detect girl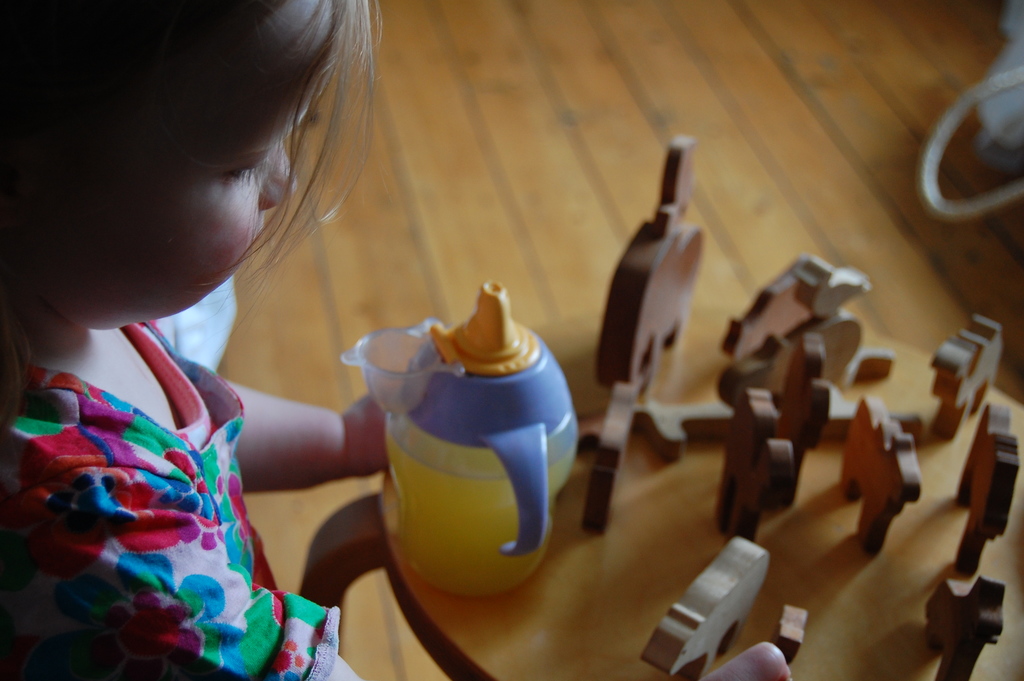
l=1, t=0, r=389, b=673
